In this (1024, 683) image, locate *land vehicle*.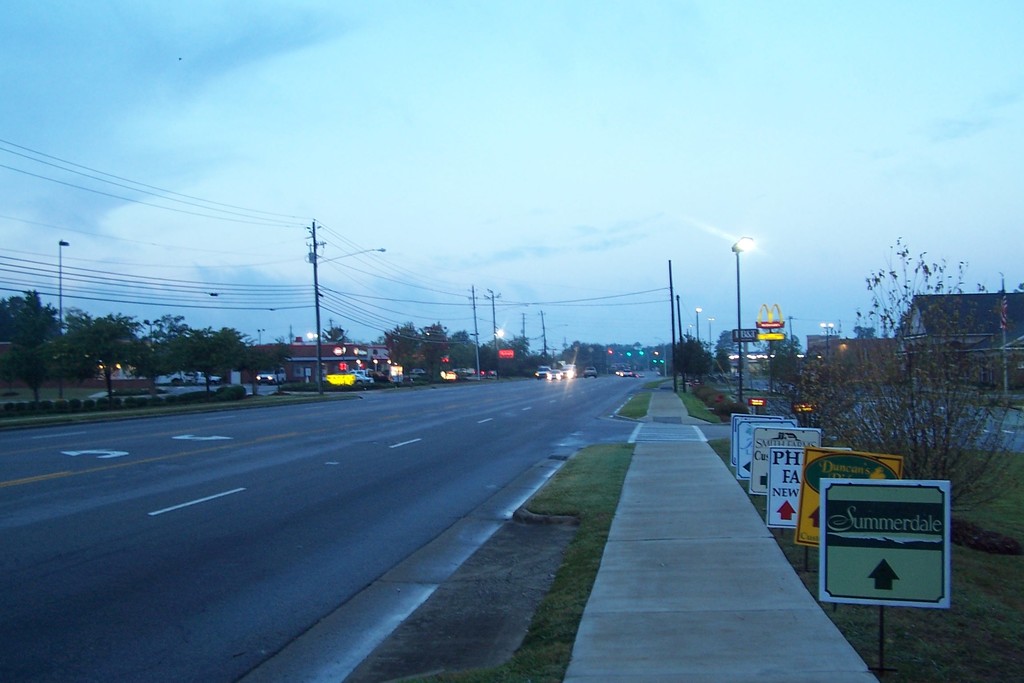
Bounding box: x1=283 y1=331 x2=376 y2=402.
